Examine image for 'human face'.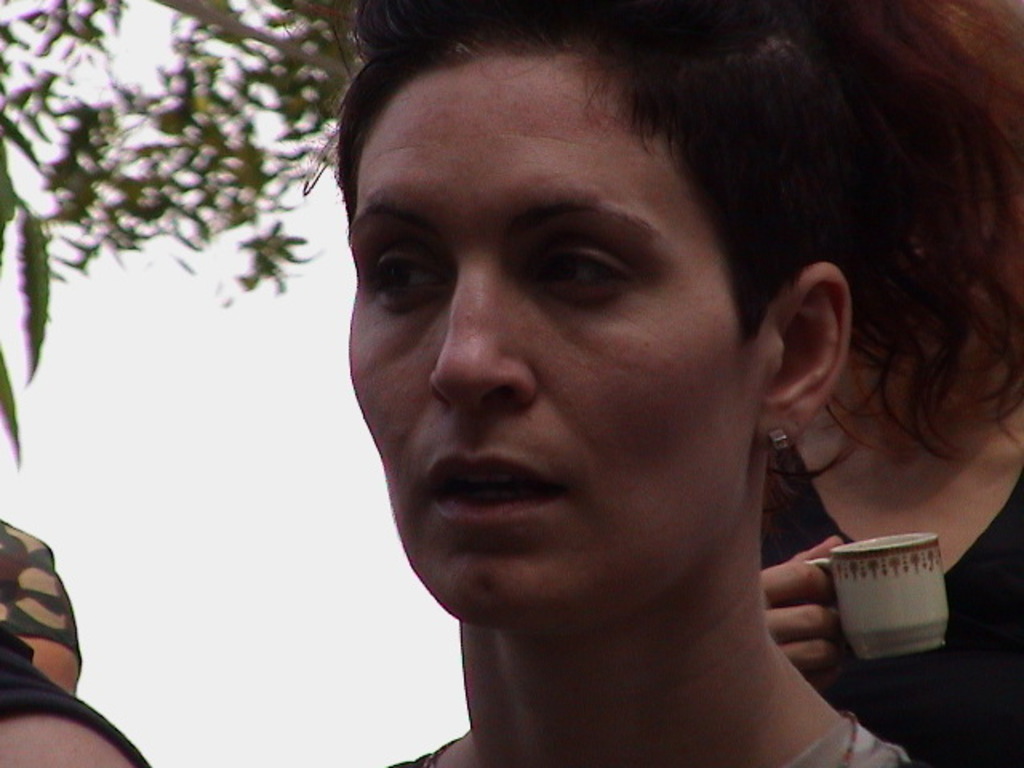
Examination result: x1=346, y1=56, x2=762, y2=624.
